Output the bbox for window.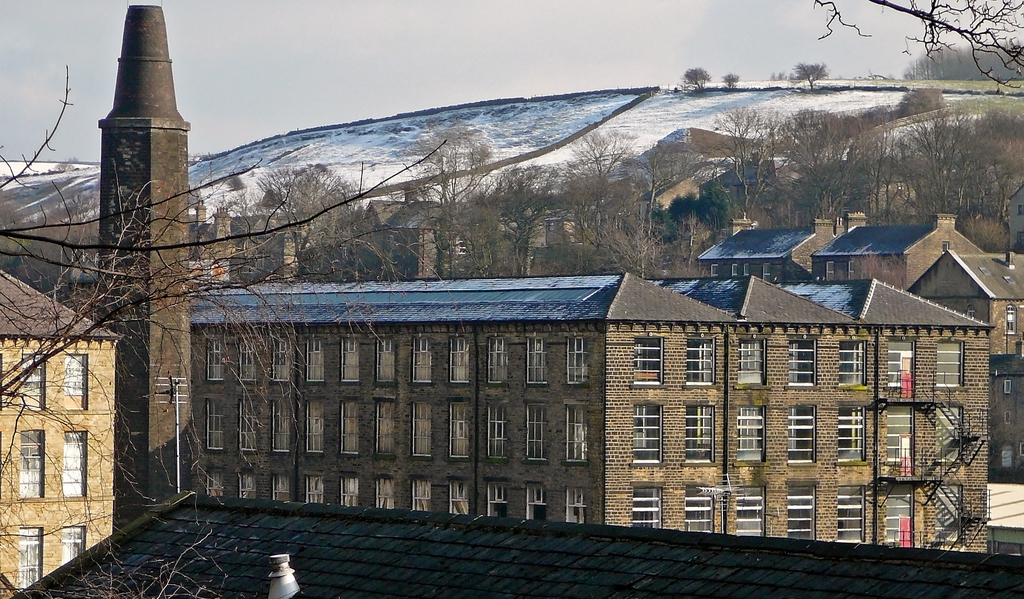
269, 396, 294, 452.
